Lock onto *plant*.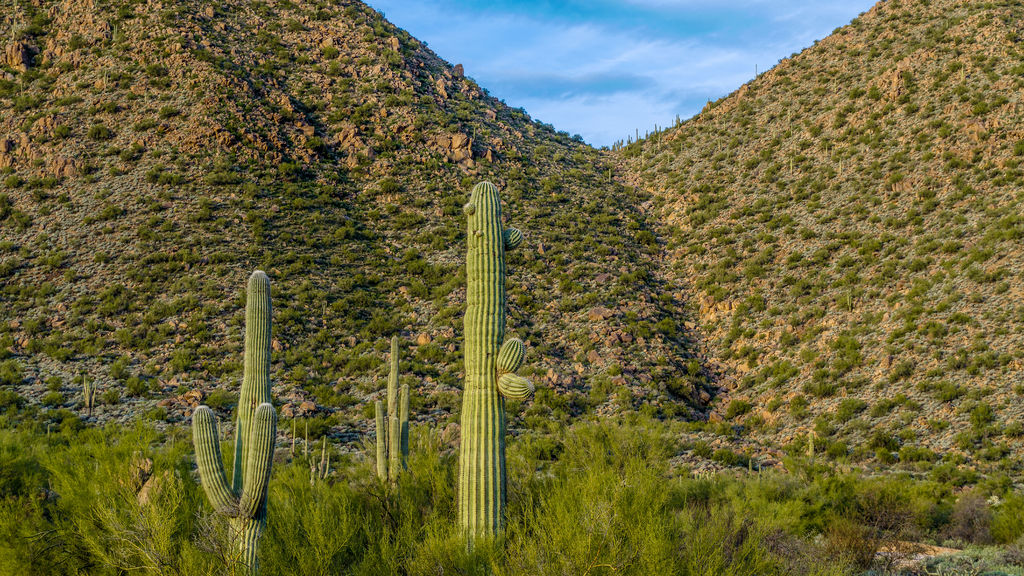
Locked: locate(88, 120, 118, 140).
